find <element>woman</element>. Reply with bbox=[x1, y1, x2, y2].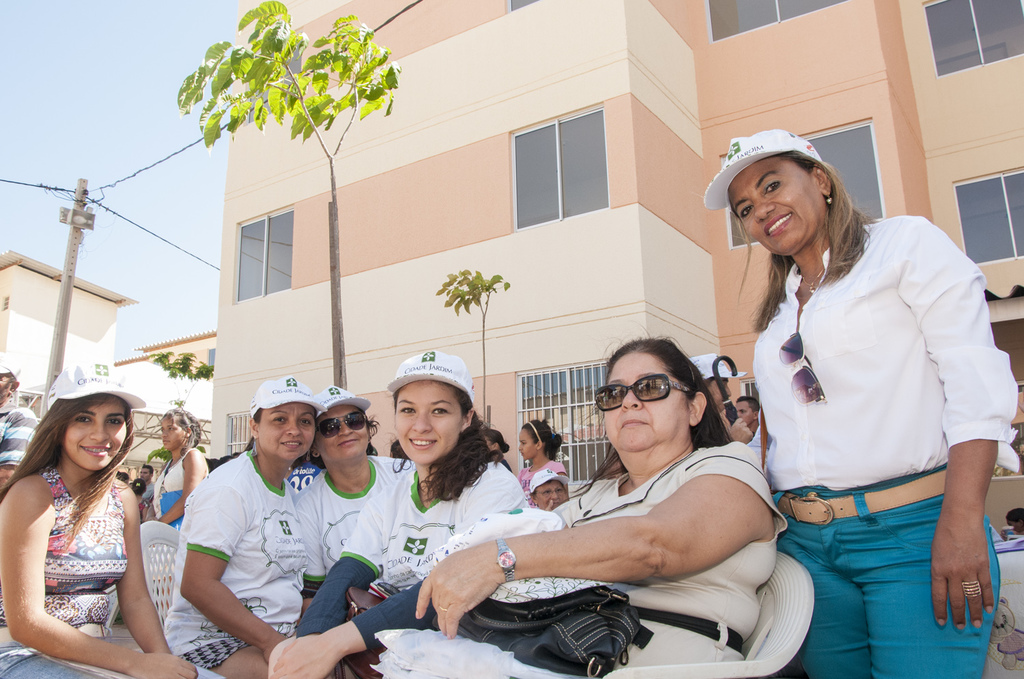
bbox=[152, 413, 203, 528].
